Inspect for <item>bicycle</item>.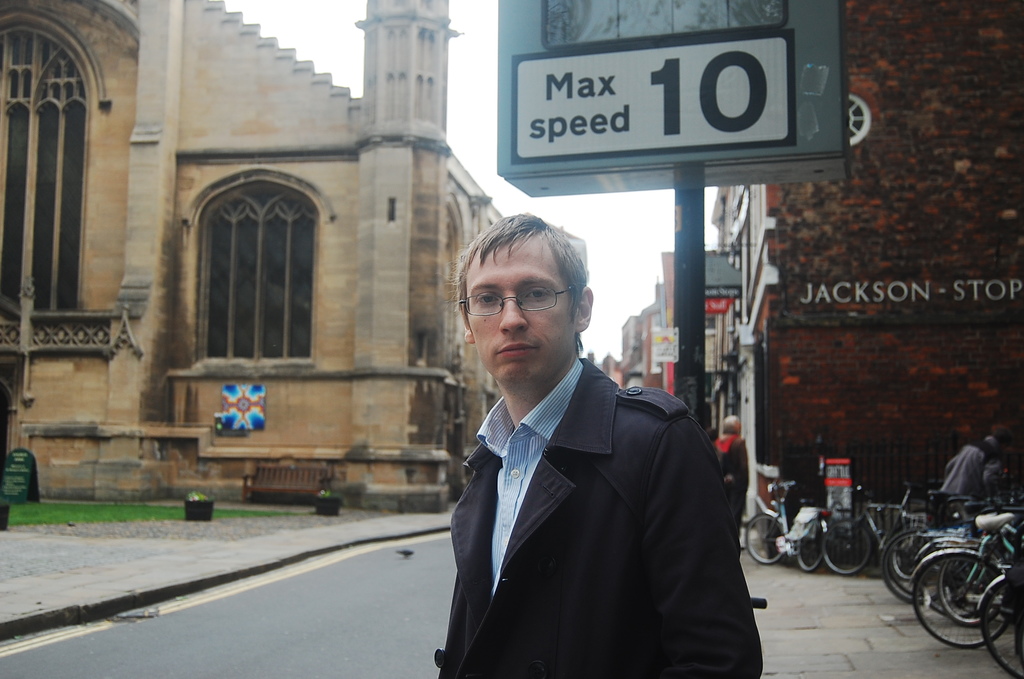
Inspection: {"left": 733, "top": 471, "right": 834, "bottom": 571}.
